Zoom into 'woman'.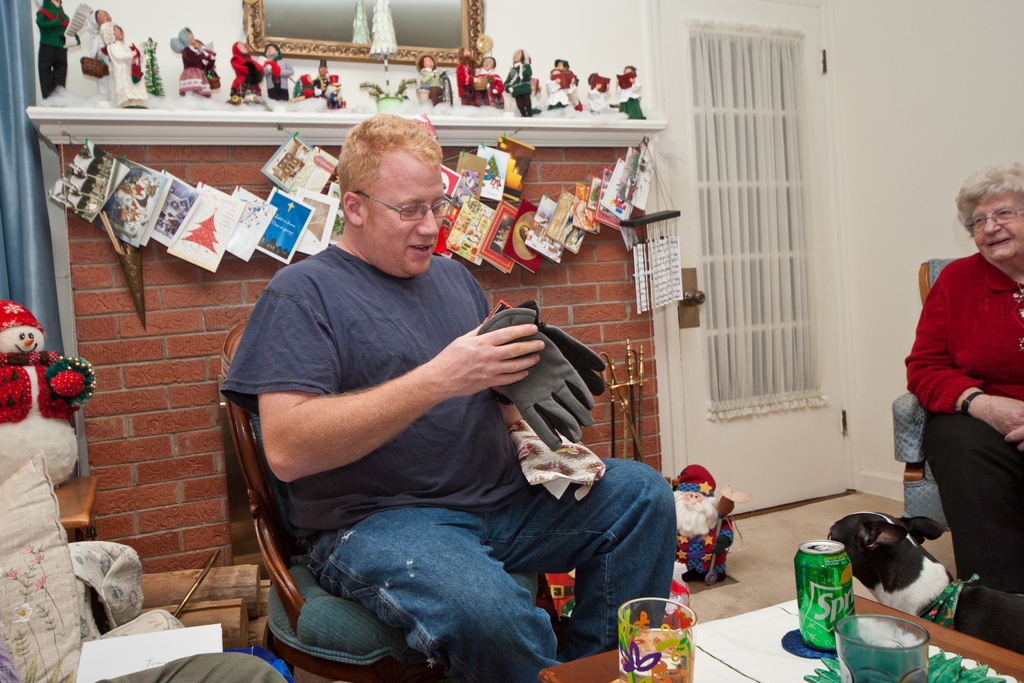
Zoom target: box(168, 24, 212, 98).
